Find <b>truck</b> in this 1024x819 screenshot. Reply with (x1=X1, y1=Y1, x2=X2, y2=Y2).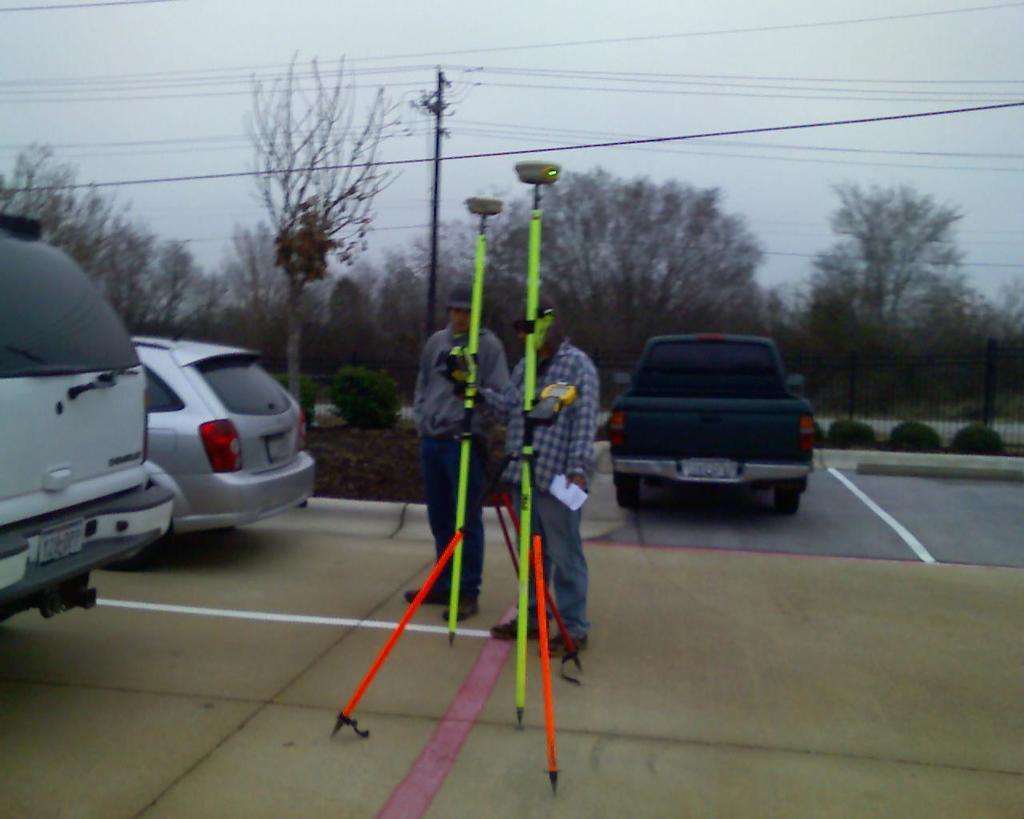
(x1=595, y1=346, x2=820, y2=523).
